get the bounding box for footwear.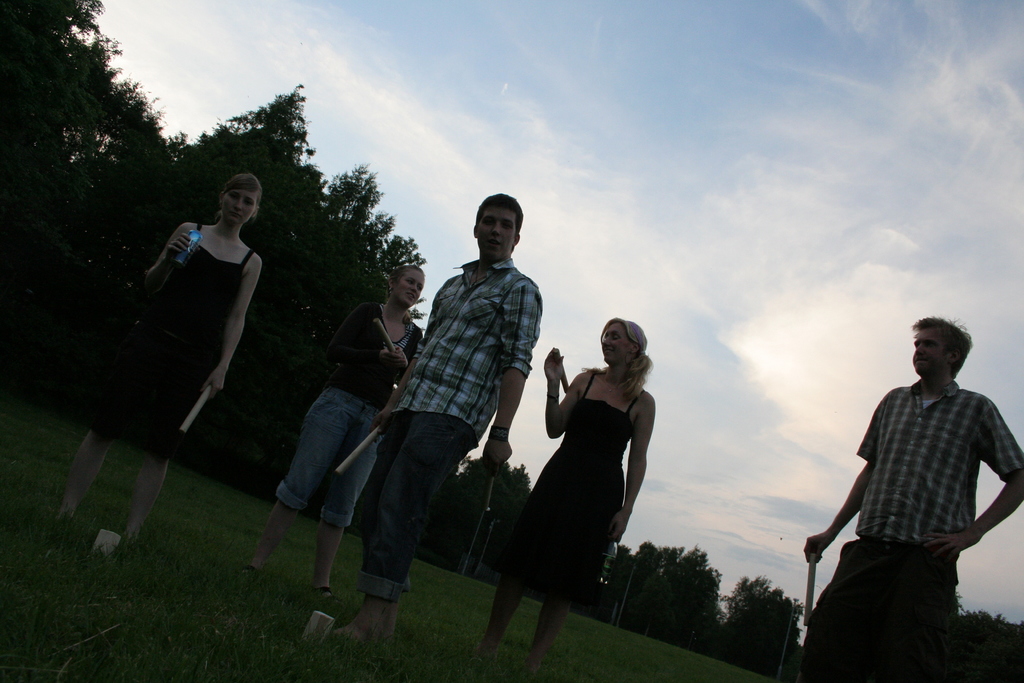
bbox(312, 586, 335, 600).
